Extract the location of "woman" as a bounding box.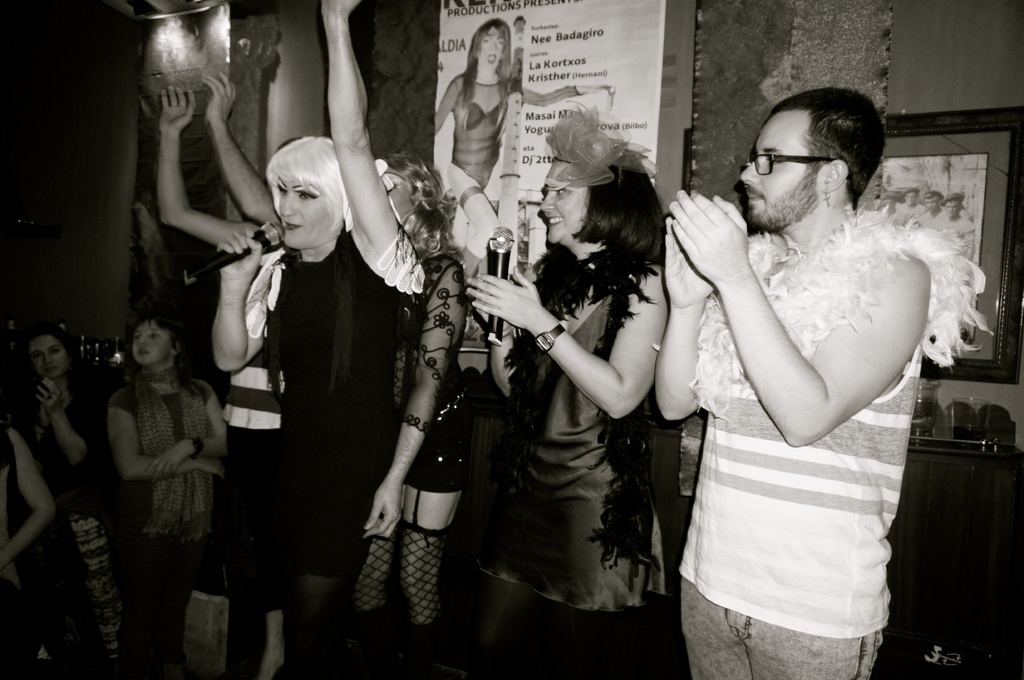
bbox(107, 0, 462, 672).
